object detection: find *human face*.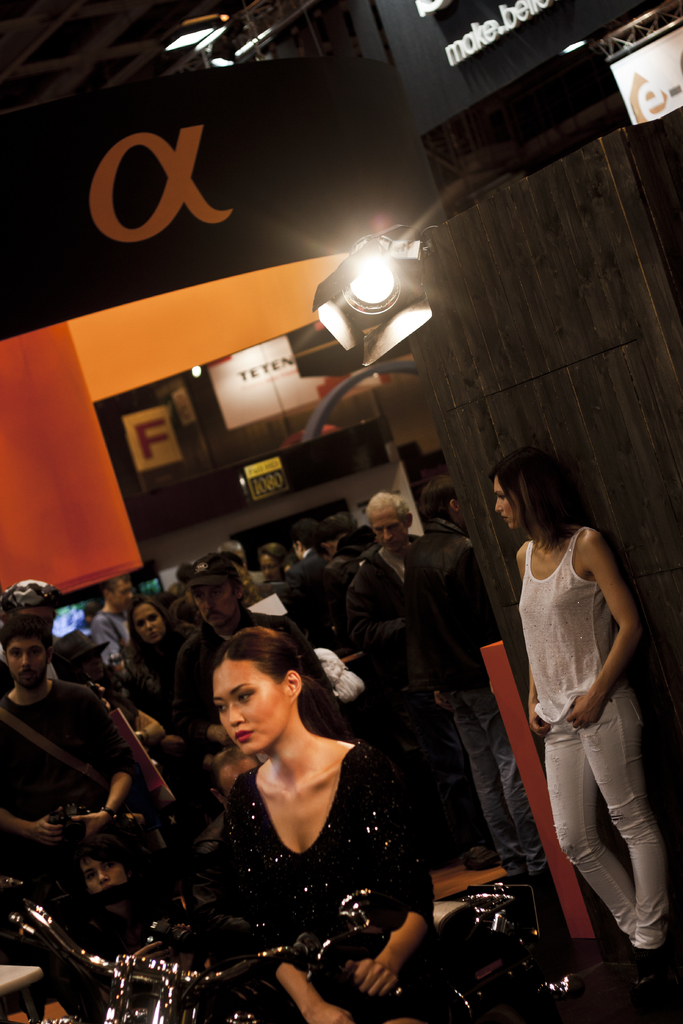
box=[193, 588, 235, 627].
